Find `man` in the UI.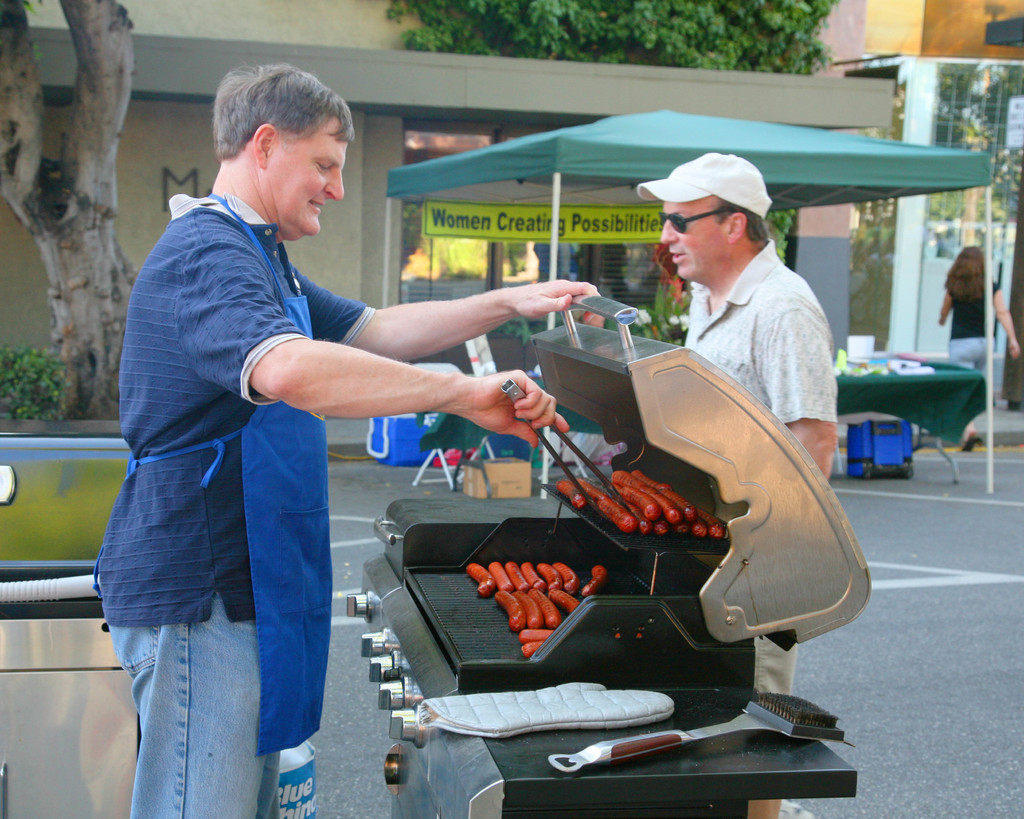
UI element at <region>636, 154, 835, 818</region>.
